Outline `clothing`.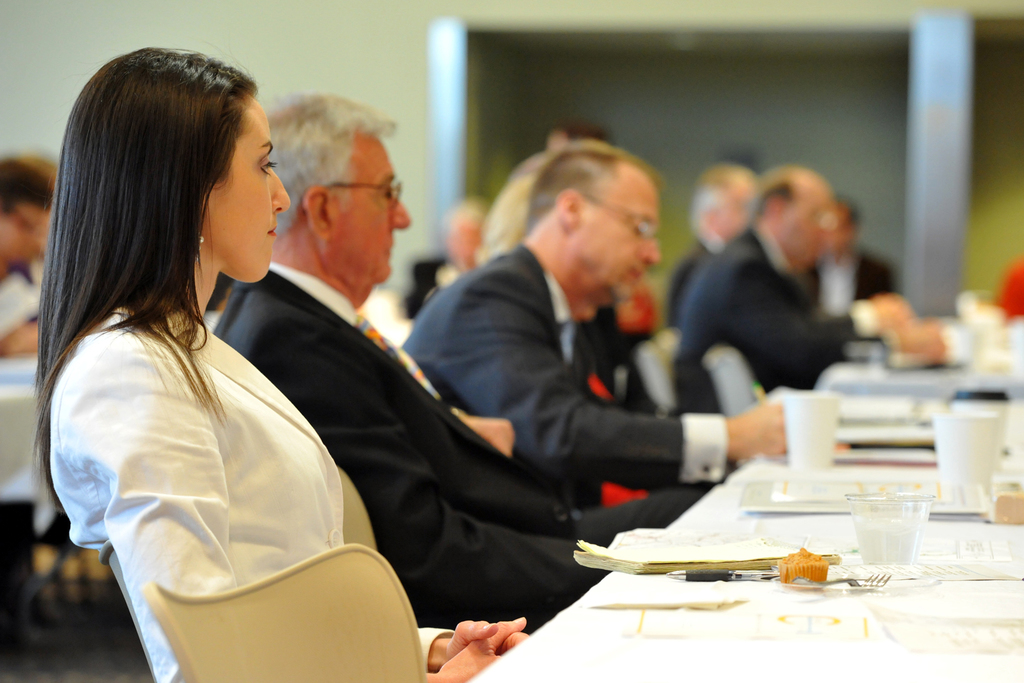
Outline: locate(662, 231, 877, 345).
